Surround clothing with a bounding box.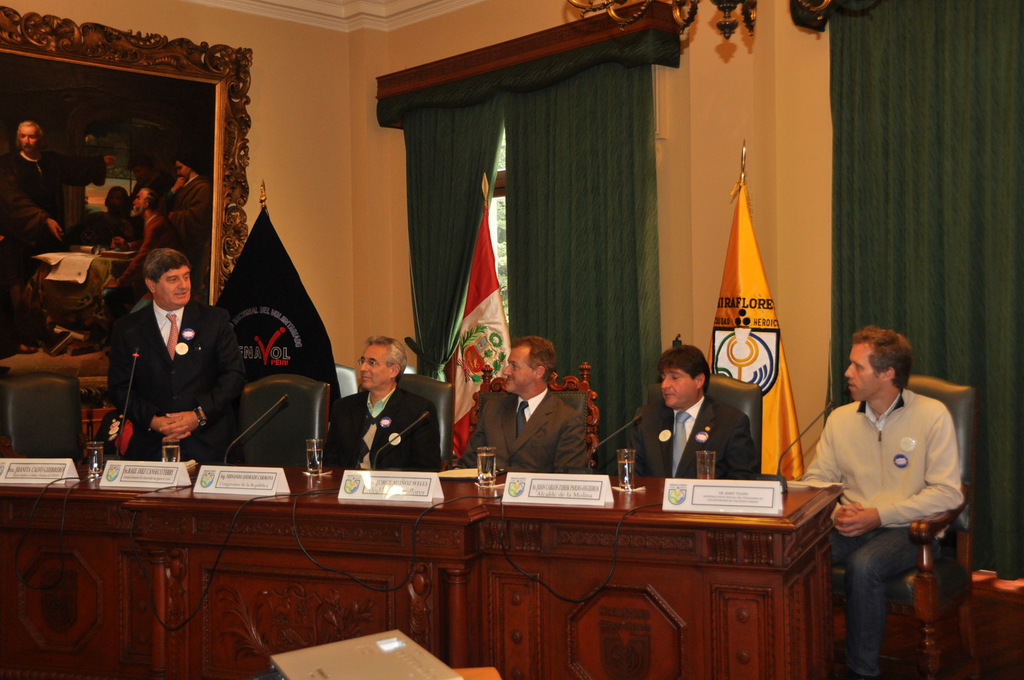
pyautogui.locateOnScreen(52, 211, 122, 252).
